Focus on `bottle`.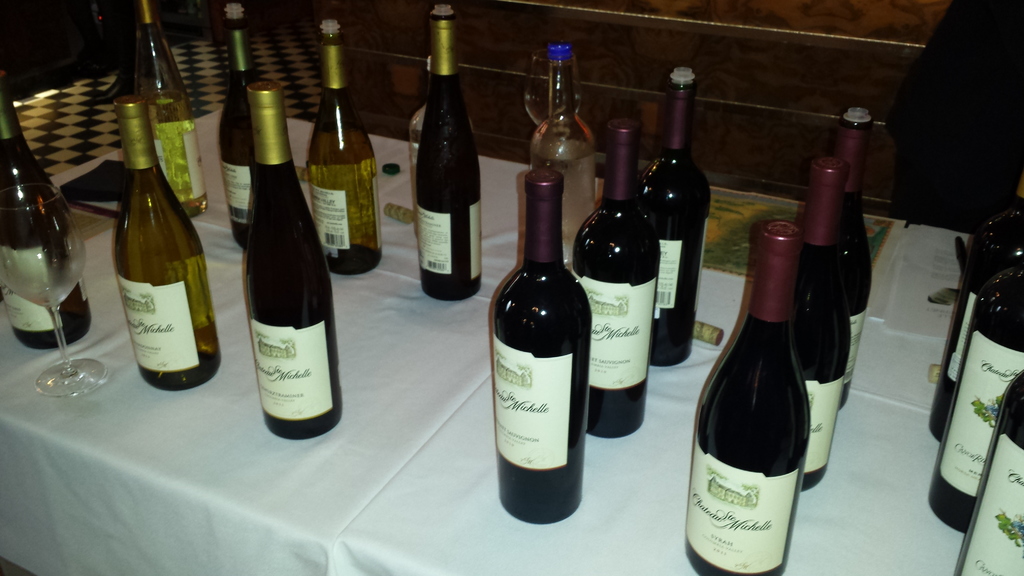
Focused at [left=308, top=19, right=380, bottom=278].
